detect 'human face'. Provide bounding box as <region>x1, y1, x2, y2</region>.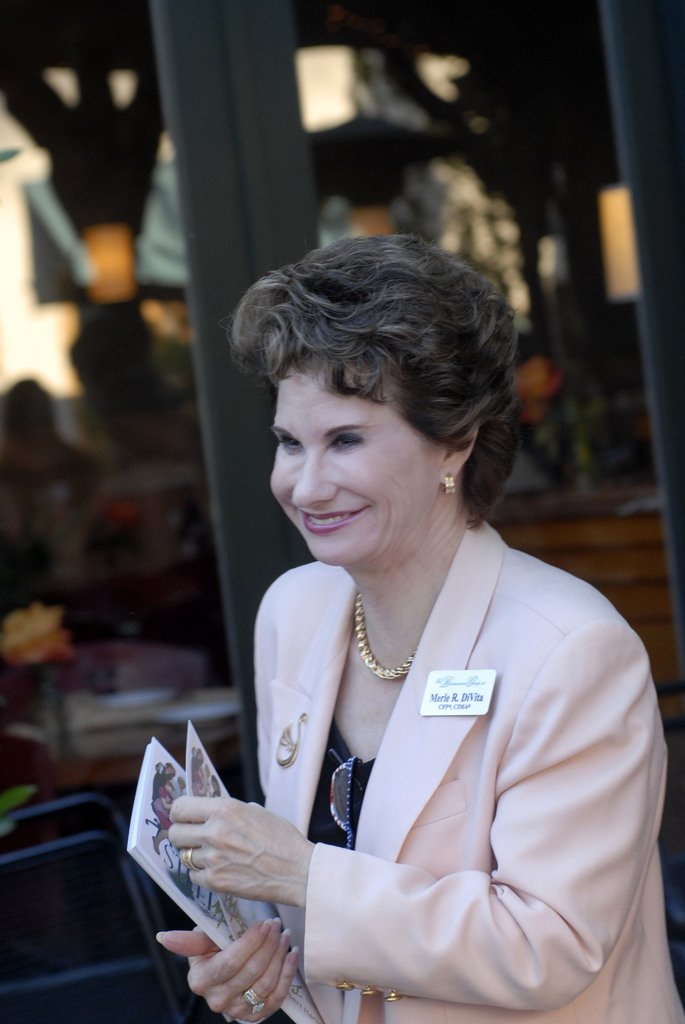
<region>271, 372, 446, 570</region>.
